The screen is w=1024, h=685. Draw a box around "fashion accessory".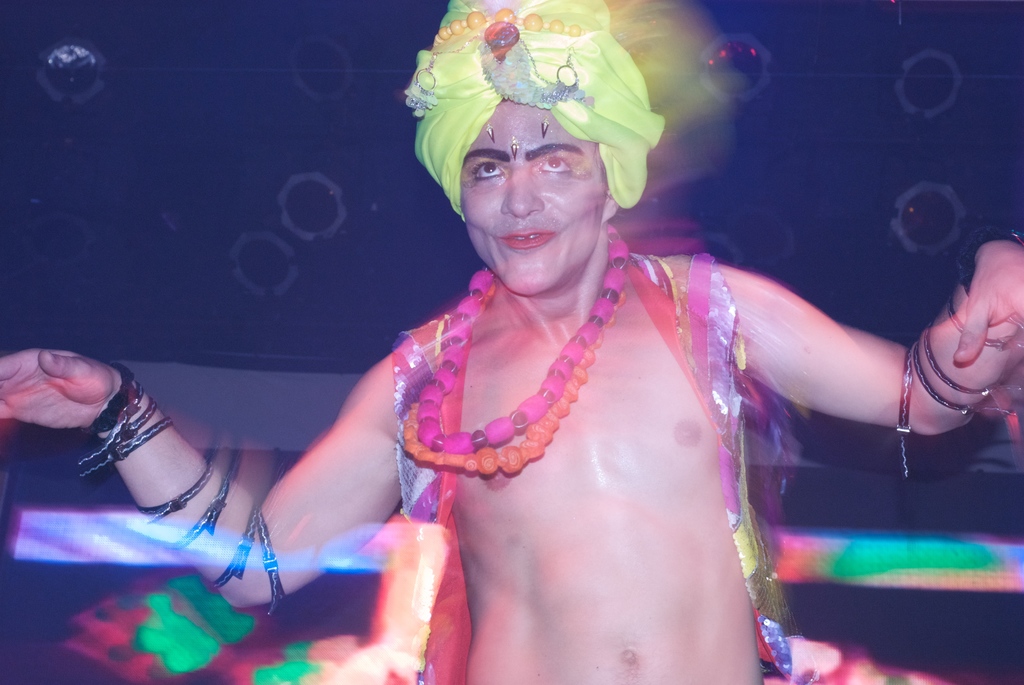
bbox(404, 291, 626, 484).
